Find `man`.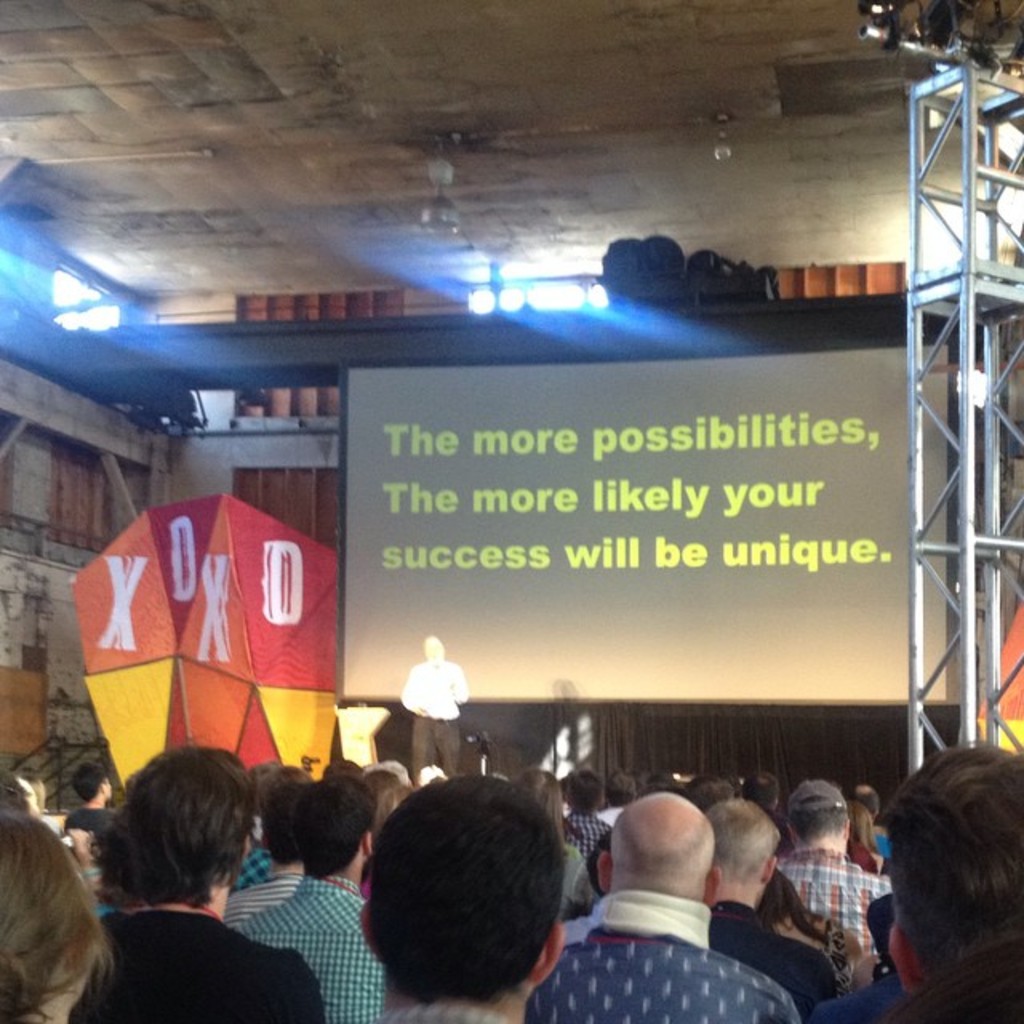
<box>61,757,123,845</box>.
